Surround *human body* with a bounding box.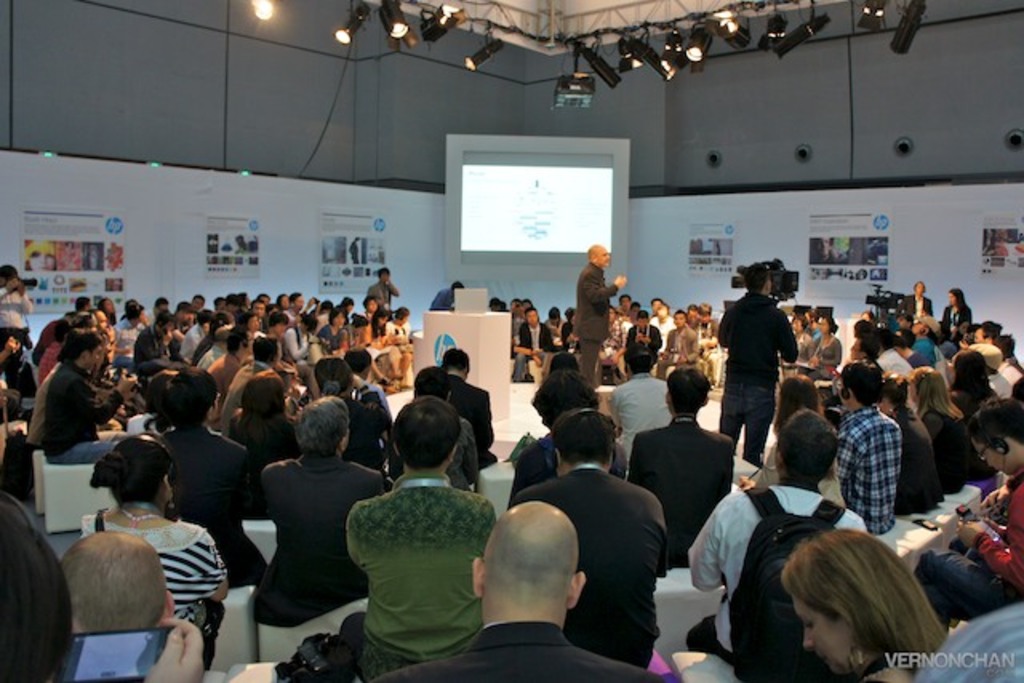
detection(331, 409, 510, 673).
